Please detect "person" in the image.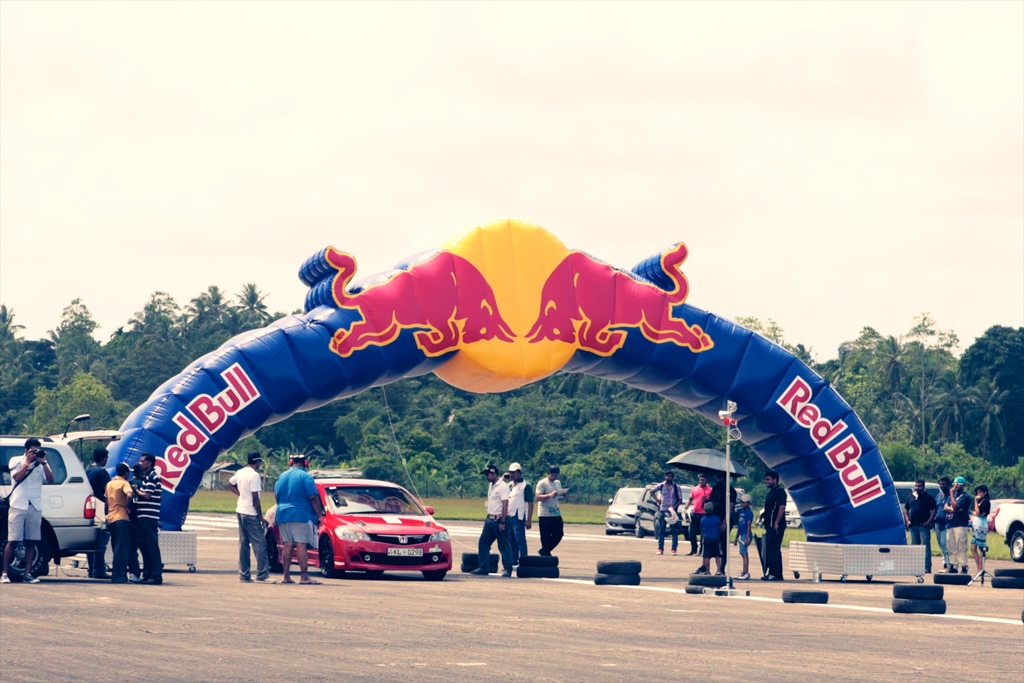
Rect(271, 453, 323, 586).
